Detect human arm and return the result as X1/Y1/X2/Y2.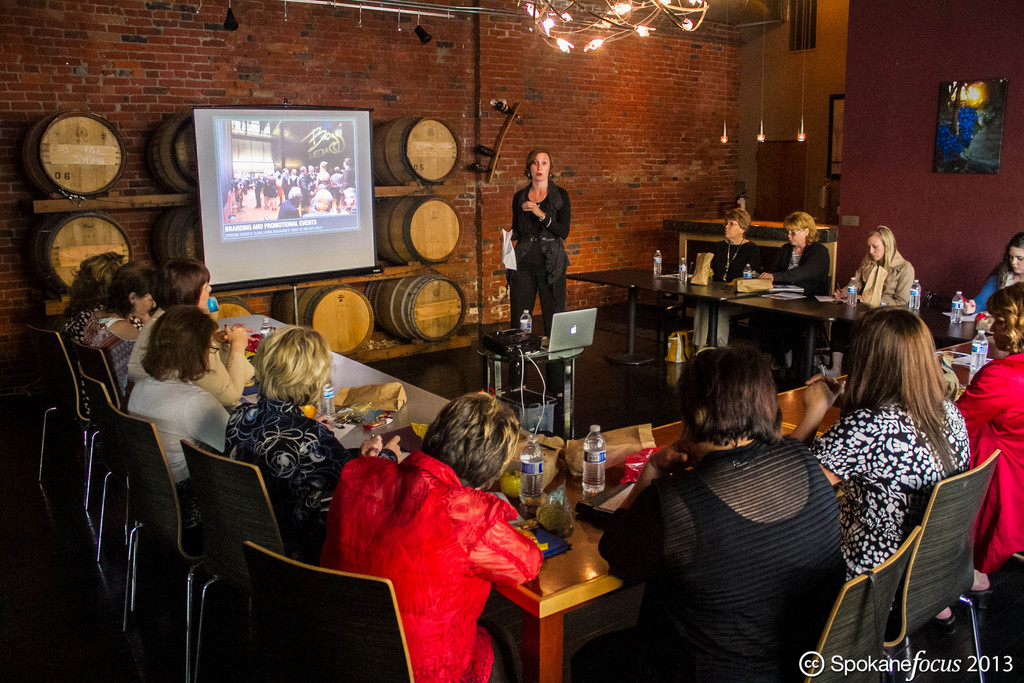
349/420/386/470.
